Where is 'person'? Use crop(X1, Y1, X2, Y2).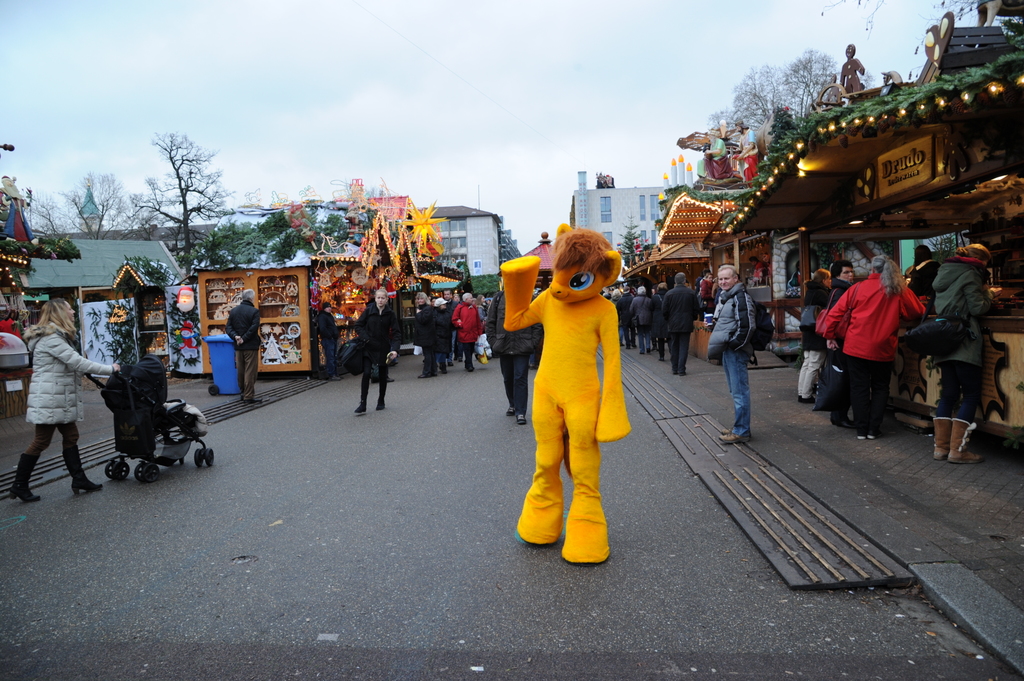
crop(828, 230, 929, 454).
